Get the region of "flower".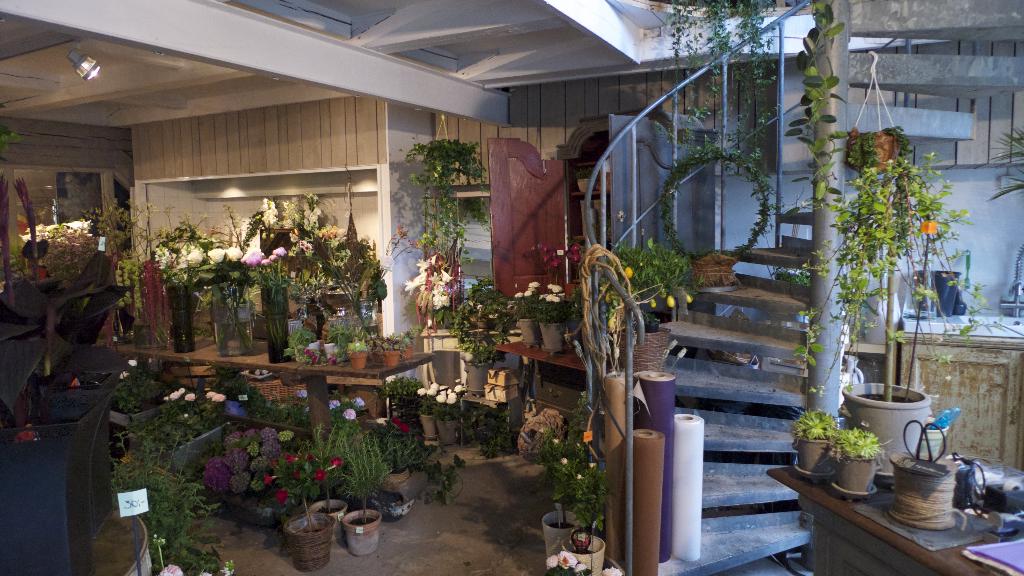
[left=545, top=556, right=557, bottom=569].
